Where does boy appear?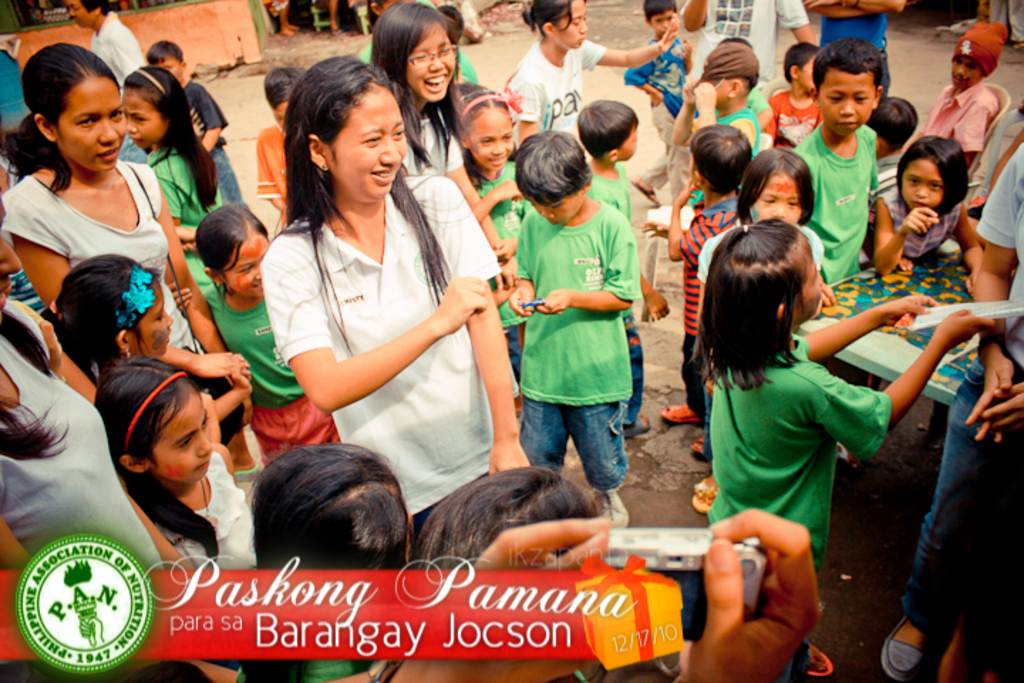
Appears at left=866, top=92, right=919, bottom=228.
